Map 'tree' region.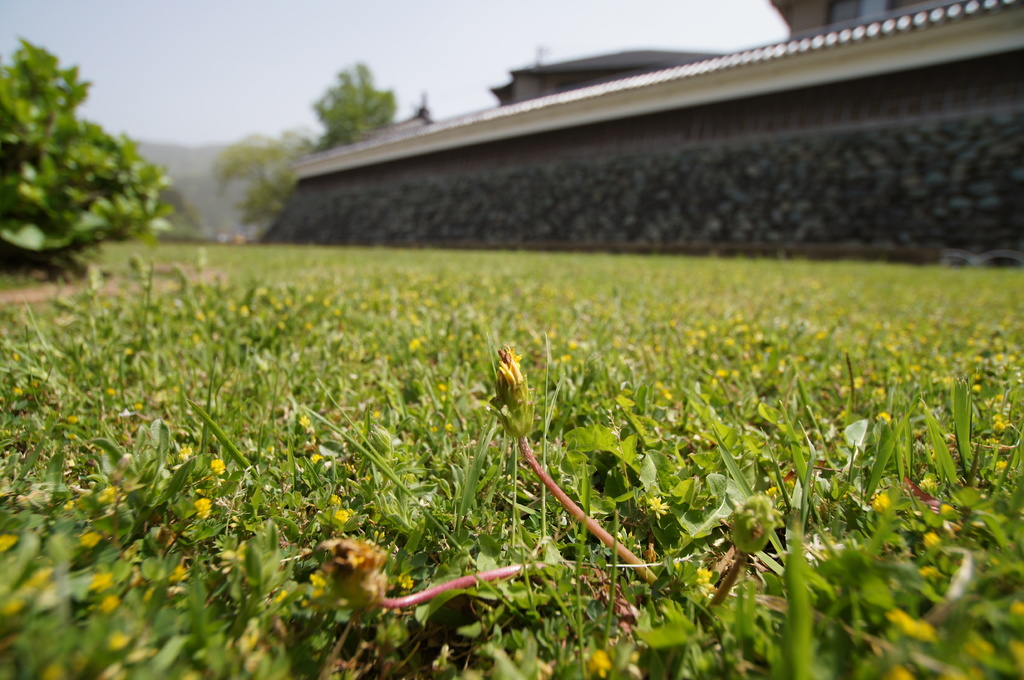
Mapped to left=299, top=47, right=405, bottom=145.
